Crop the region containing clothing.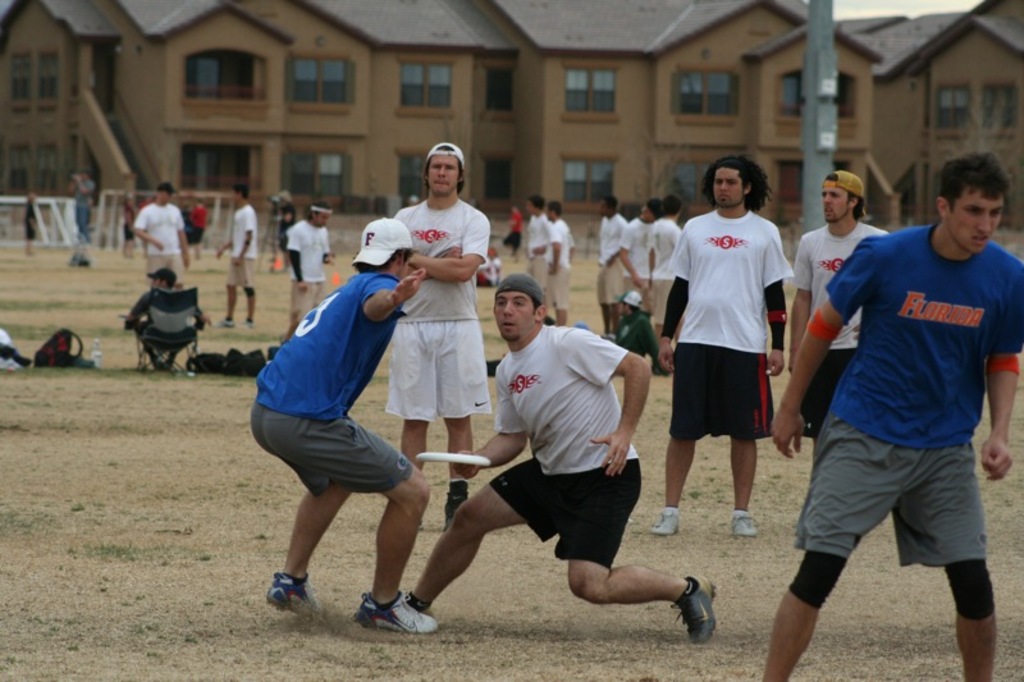
Crop region: 543:216:573:308.
